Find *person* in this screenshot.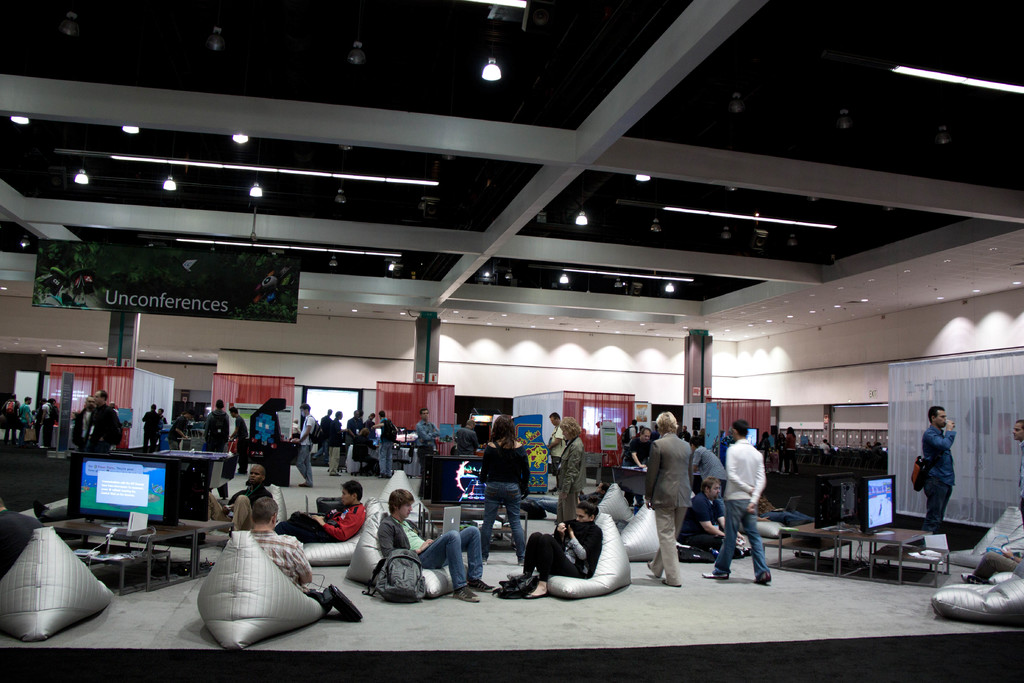
The bounding box for *person* is left=922, top=407, right=956, bottom=531.
